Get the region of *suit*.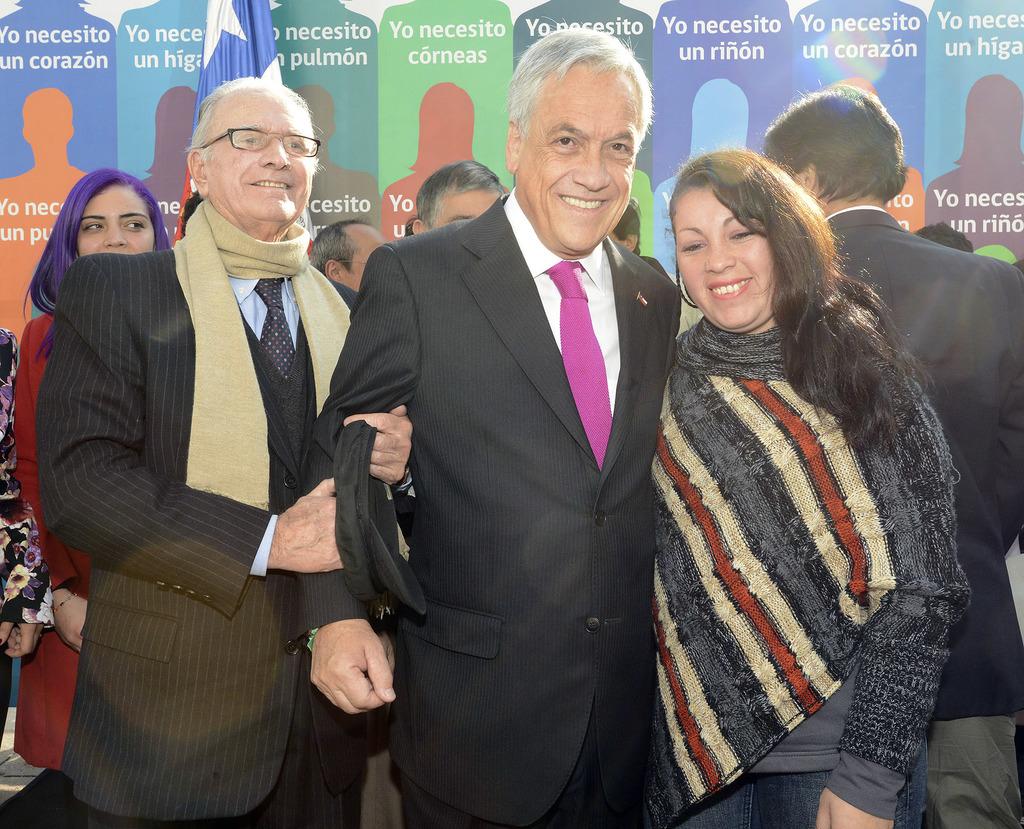
280/140/676/812.
